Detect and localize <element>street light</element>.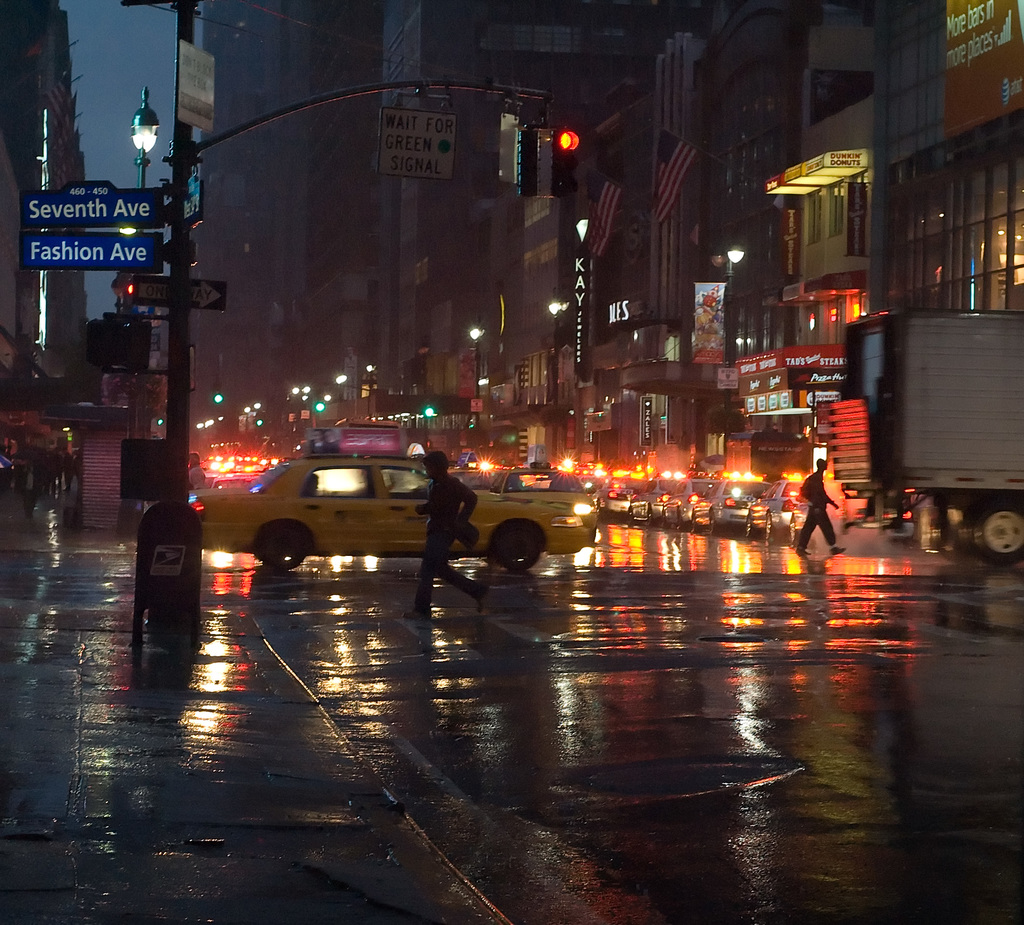
Localized at 701:240:746:437.
